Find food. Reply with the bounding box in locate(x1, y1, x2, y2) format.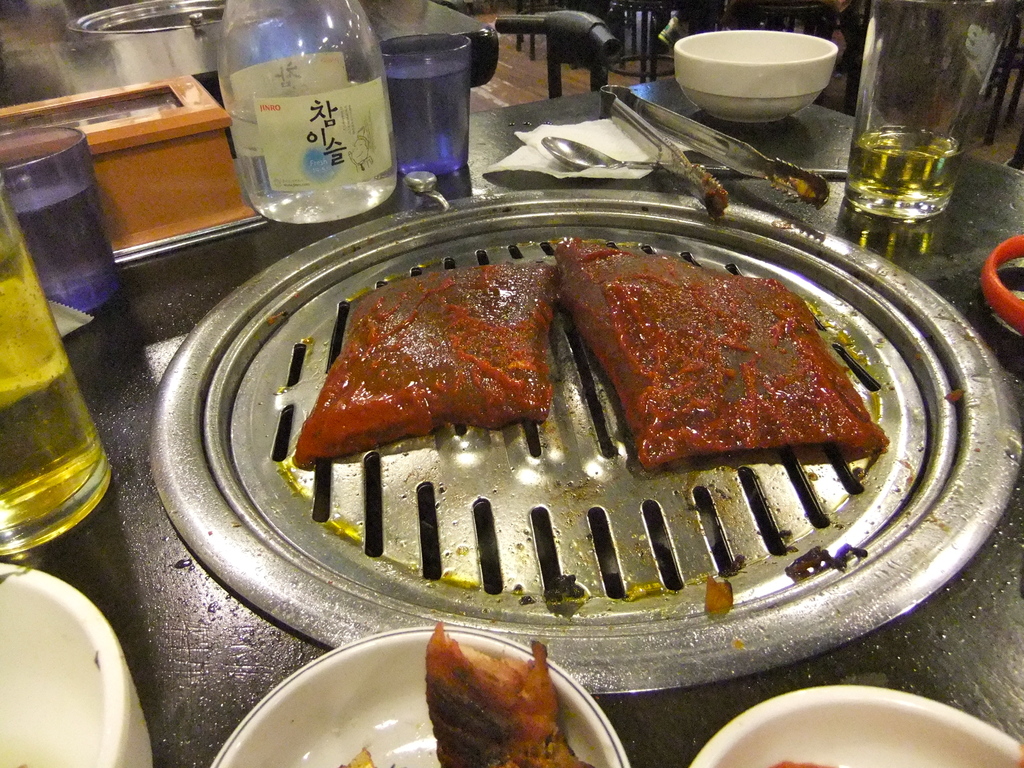
locate(701, 573, 731, 615).
